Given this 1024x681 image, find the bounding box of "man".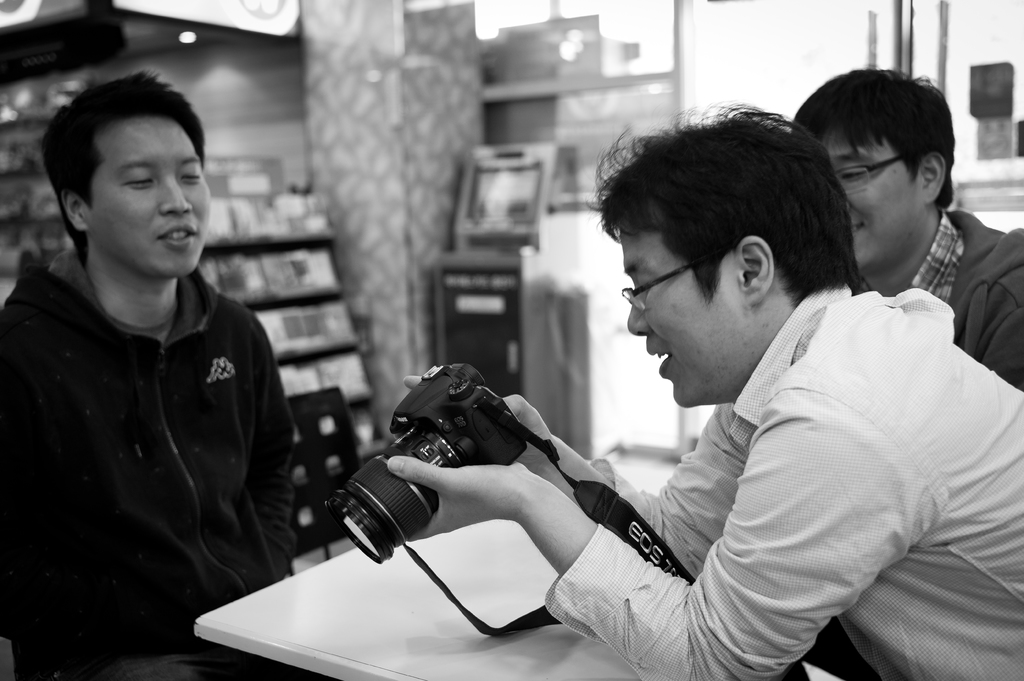
bbox=(388, 101, 1023, 680).
